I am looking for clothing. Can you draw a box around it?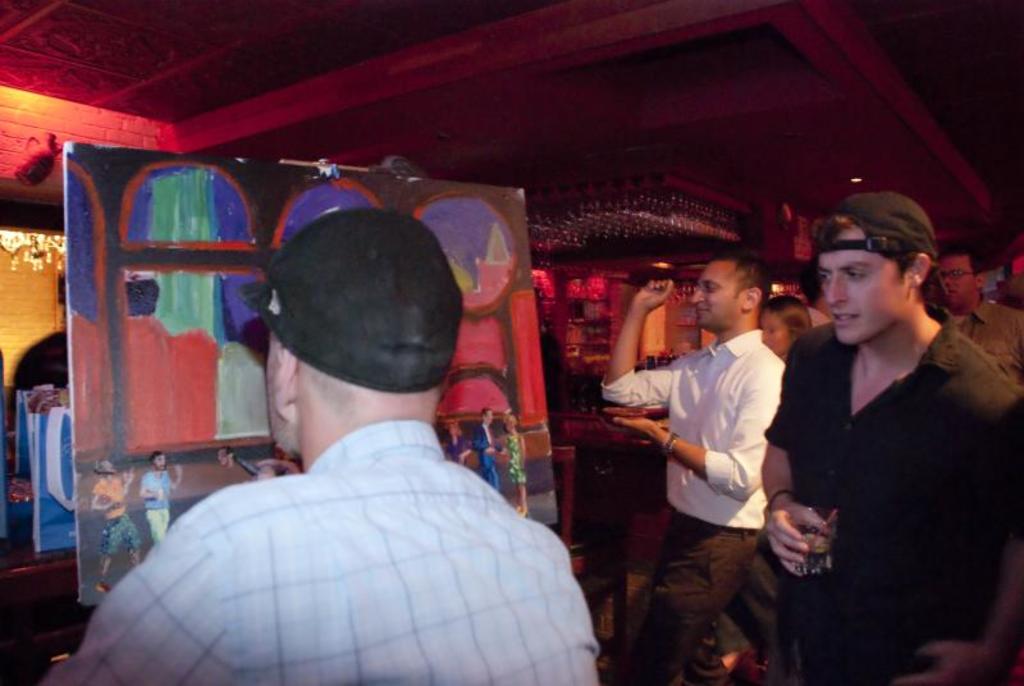
Sure, the bounding box is crop(91, 355, 582, 683).
